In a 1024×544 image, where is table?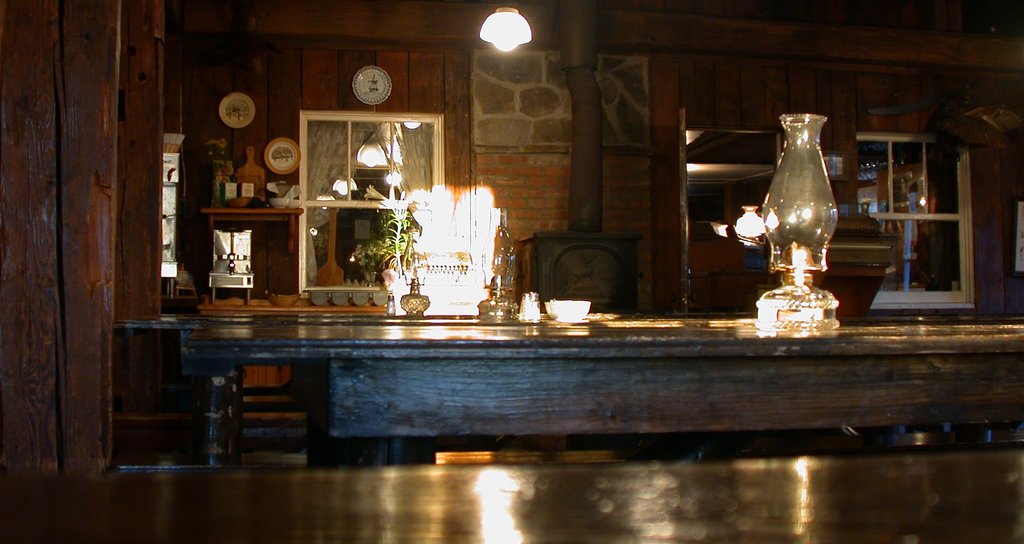
[left=0, top=444, right=1023, bottom=543].
